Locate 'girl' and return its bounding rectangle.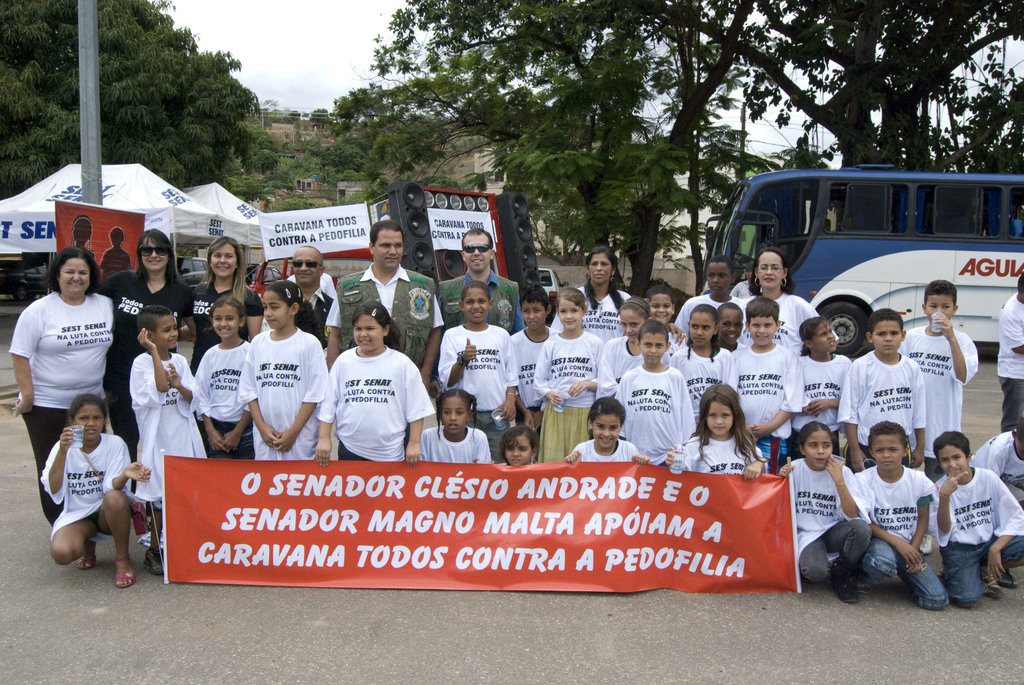
{"x1": 534, "y1": 288, "x2": 610, "y2": 461}.
